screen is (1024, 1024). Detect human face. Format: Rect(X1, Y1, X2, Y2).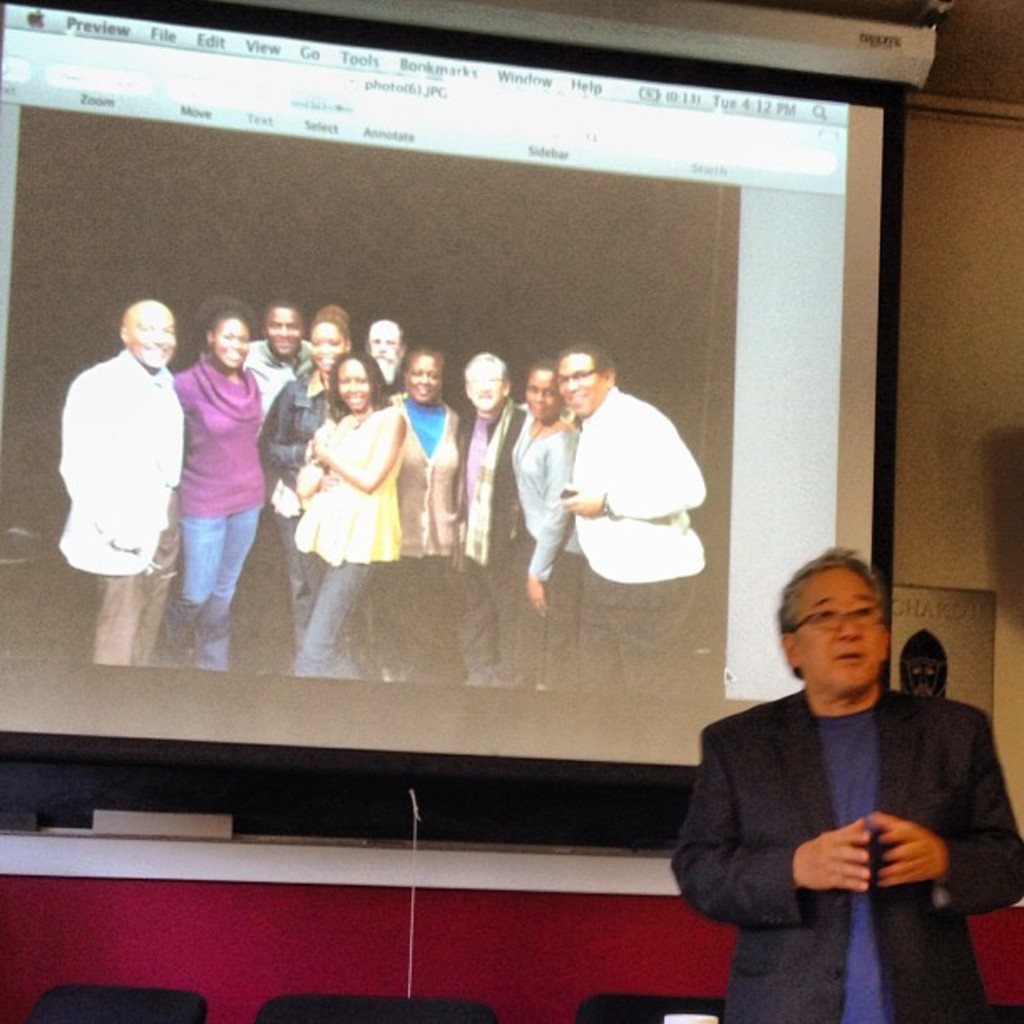
Rect(552, 350, 597, 422).
